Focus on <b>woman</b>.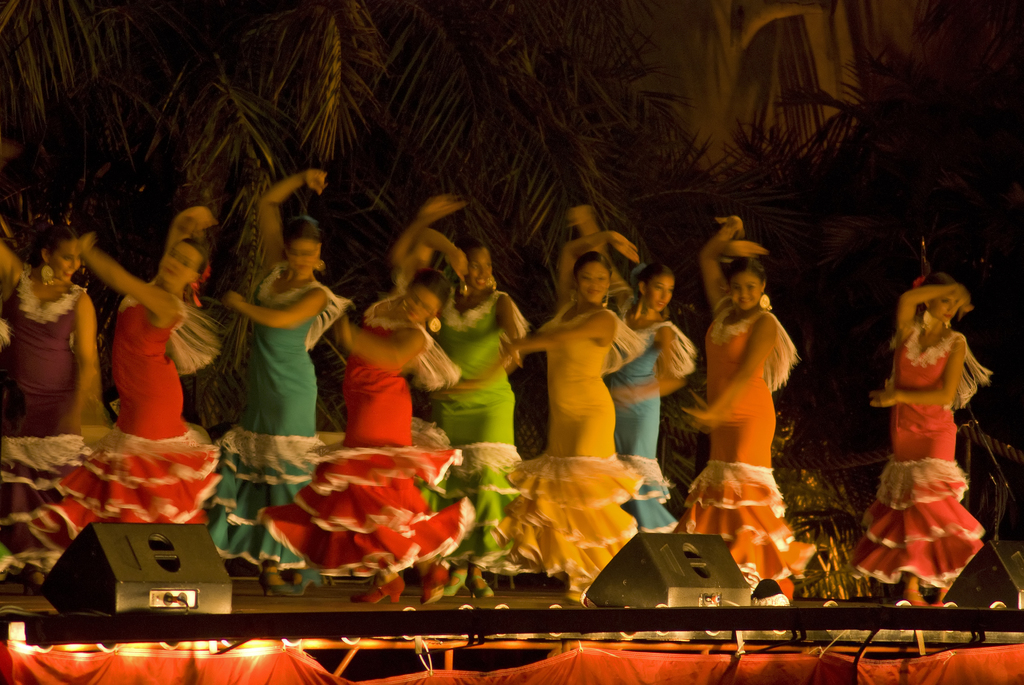
Focused at box(209, 168, 353, 599).
